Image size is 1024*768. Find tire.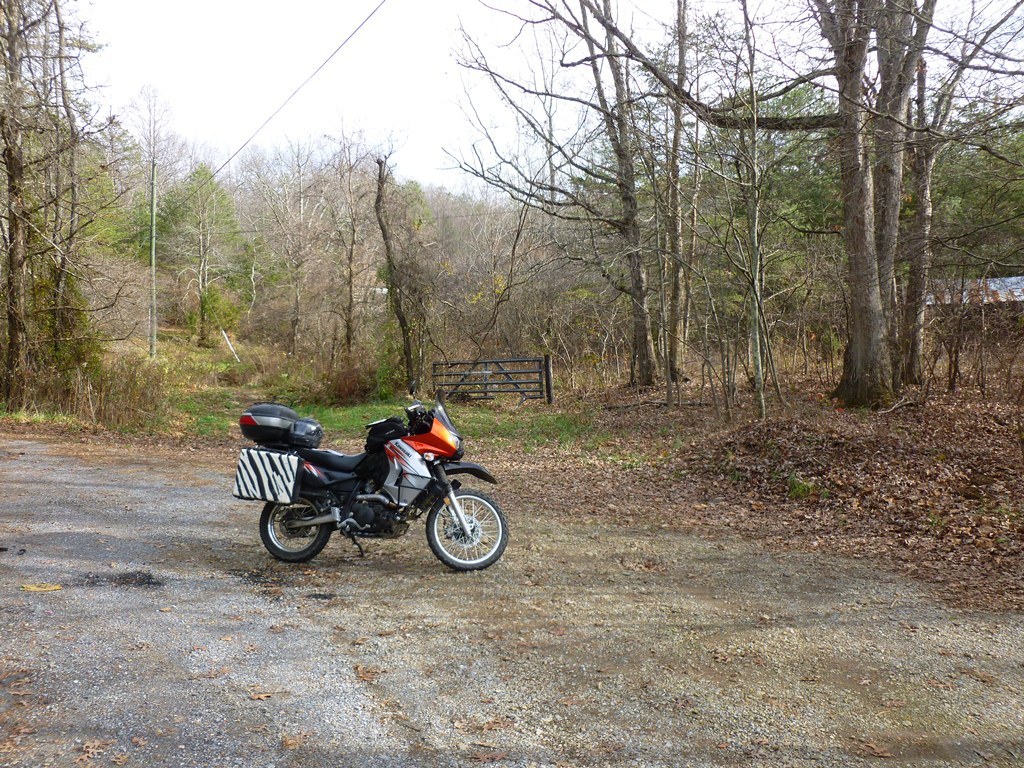
x1=424, y1=490, x2=510, y2=565.
